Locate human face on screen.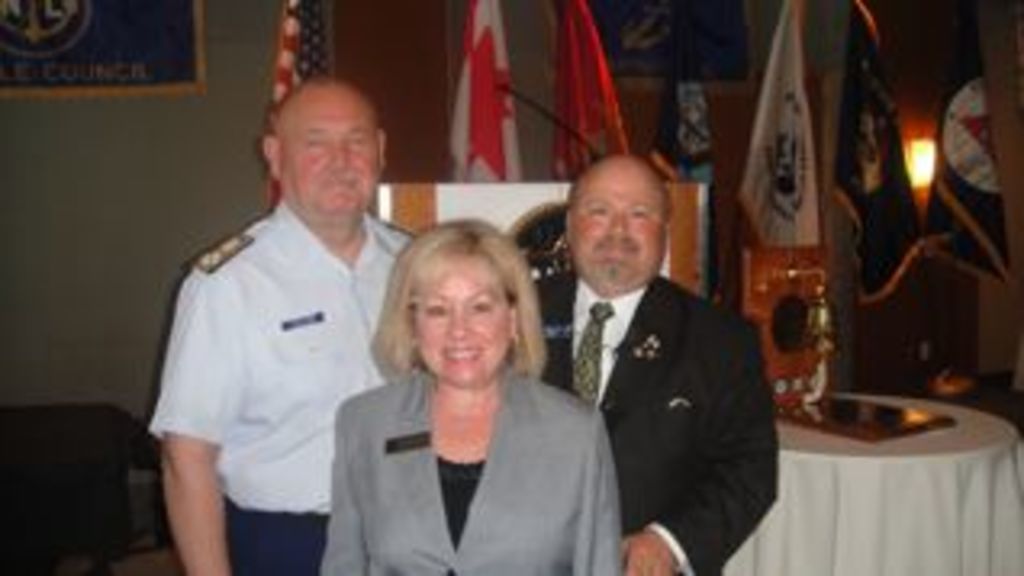
On screen at box(412, 254, 518, 380).
